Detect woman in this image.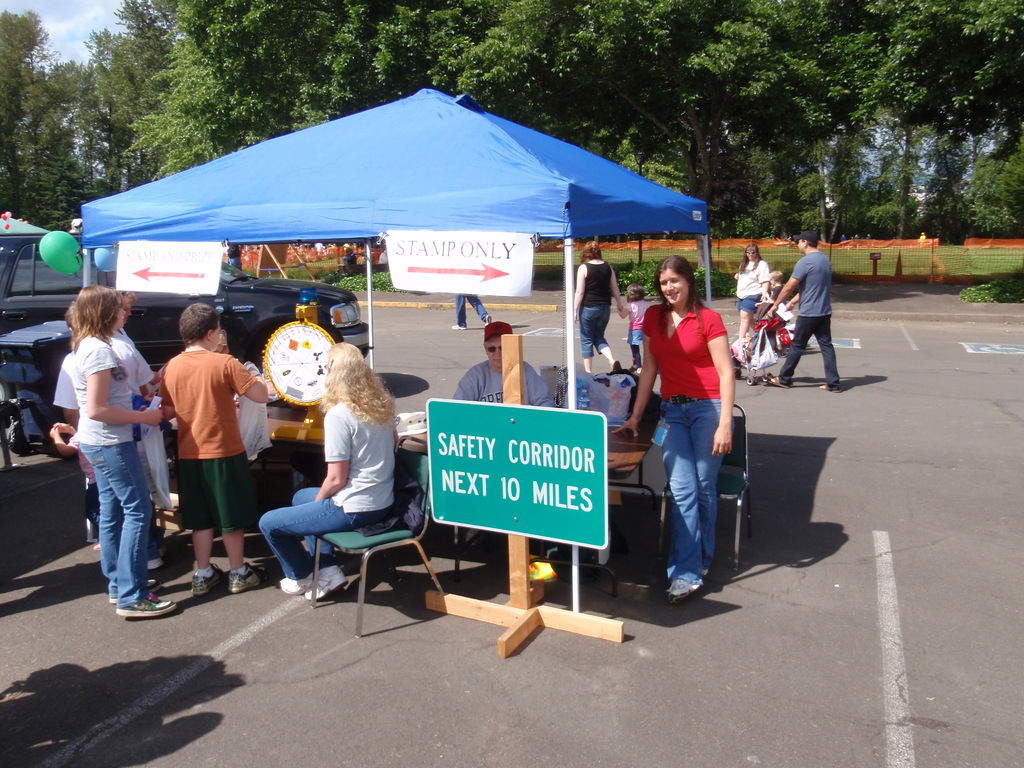
Detection: l=260, t=342, r=401, b=598.
